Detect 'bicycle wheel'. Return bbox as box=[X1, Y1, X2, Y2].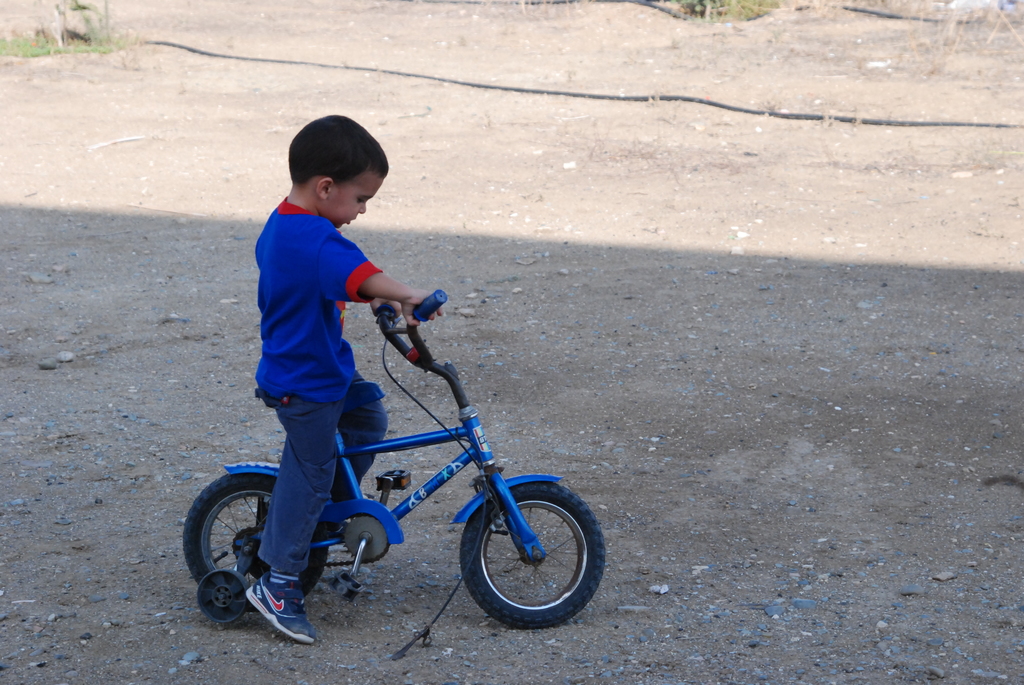
box=[177, 469, 328, 614].
